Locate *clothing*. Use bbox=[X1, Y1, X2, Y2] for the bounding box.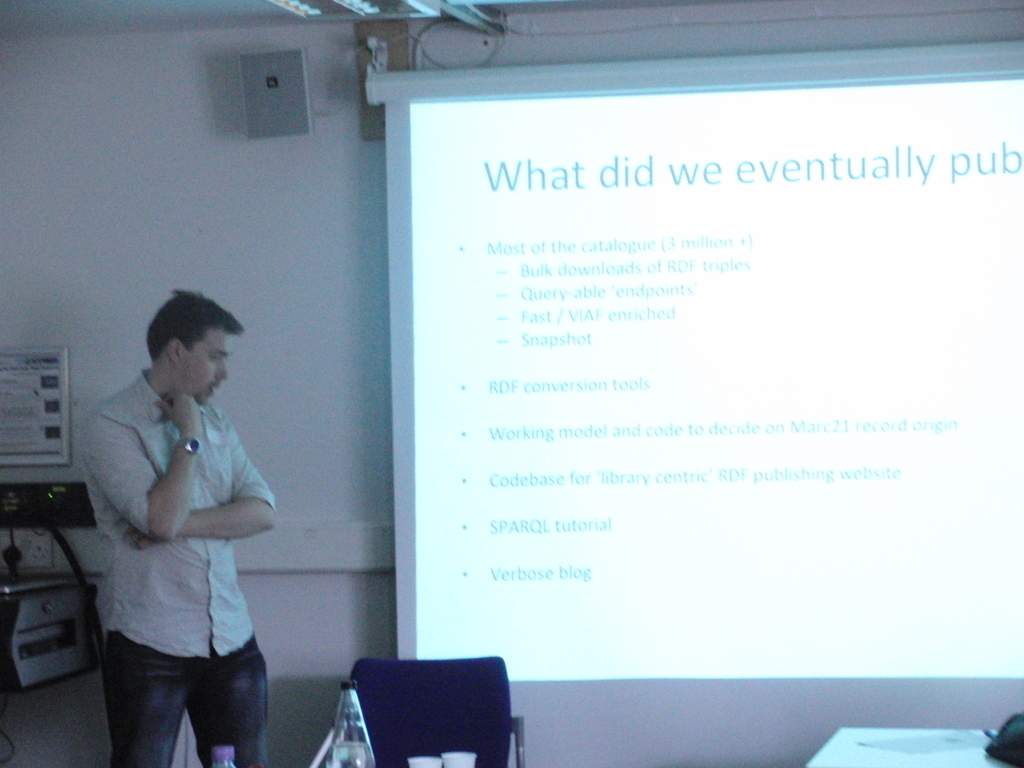
bbox=[95, 630, 266, 767].
